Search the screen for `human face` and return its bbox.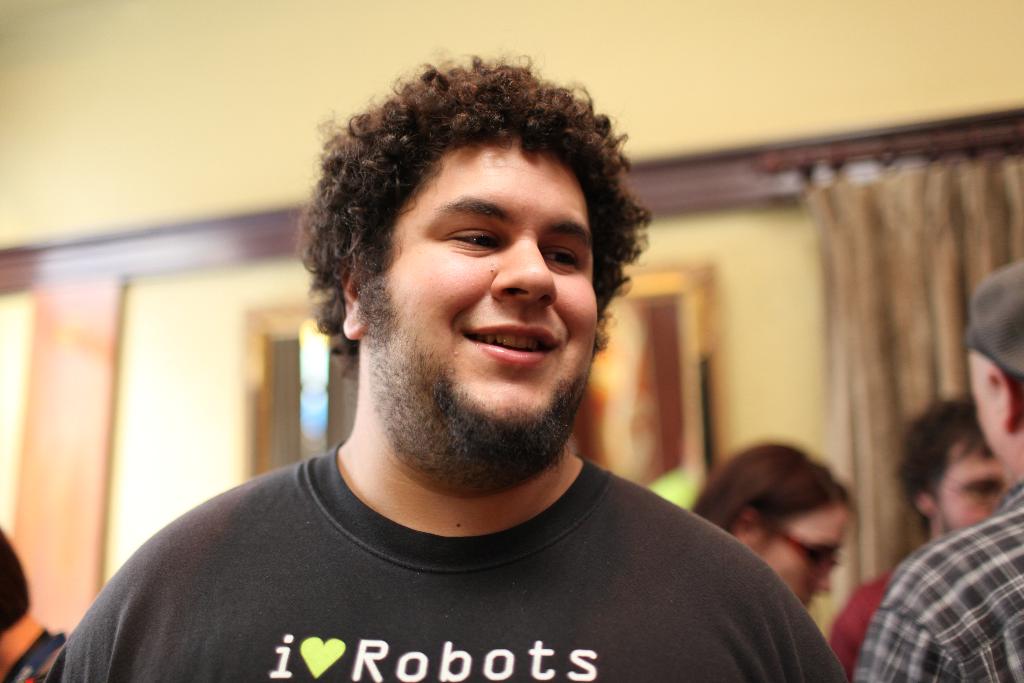
Found: left=929, top=441, right=997, bottom=534.
